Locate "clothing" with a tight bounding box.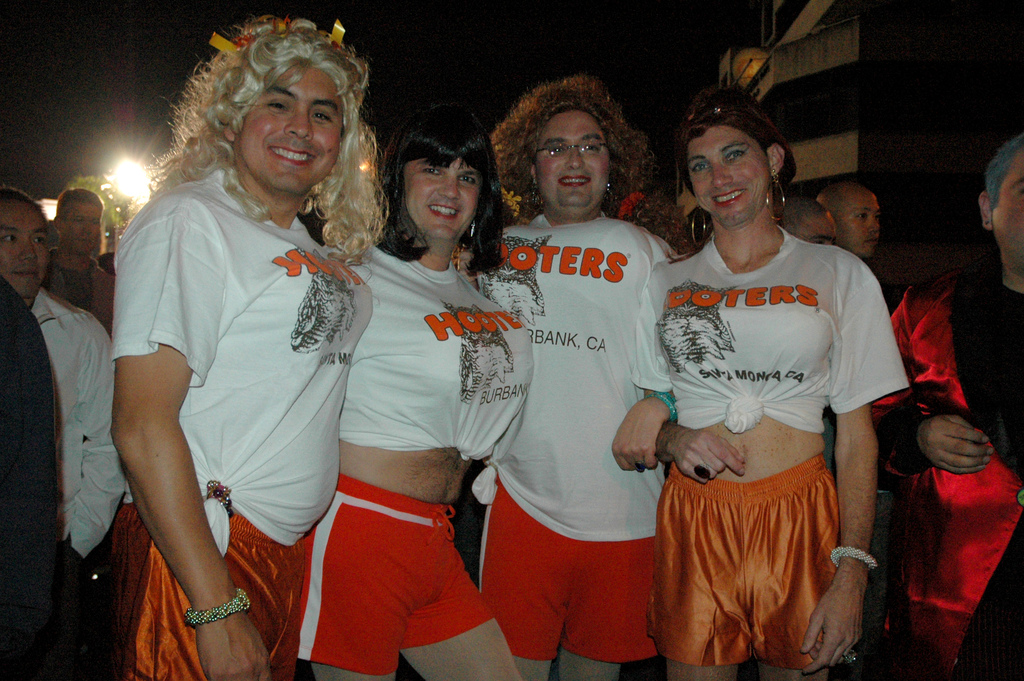
x1=476, y1=215, x2=692, y2=664.
